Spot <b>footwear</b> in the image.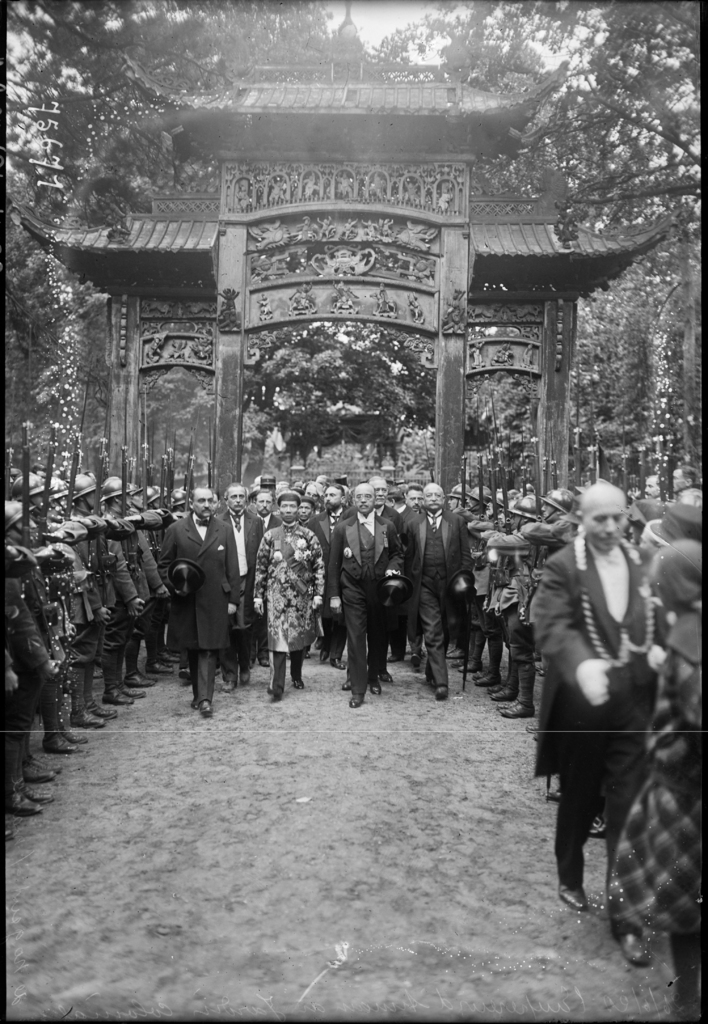
<b>footwear</b> found at {"x1": 408, "y1": 652, "x2": 427, "y2": 672}.
